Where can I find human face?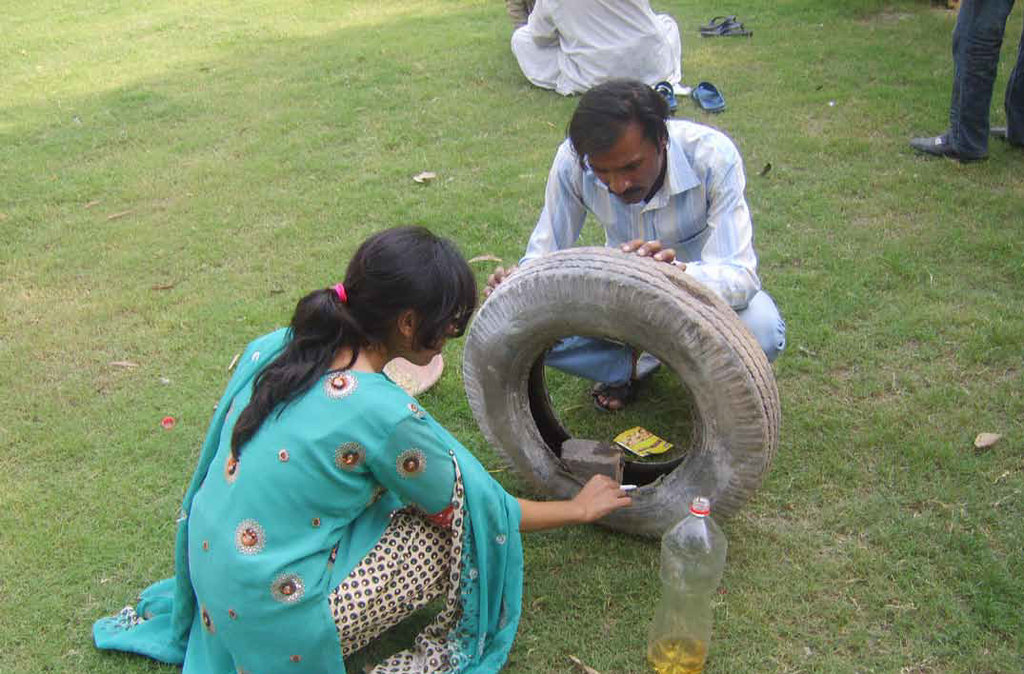
You can find it at box(589, 149, 661, 205).
